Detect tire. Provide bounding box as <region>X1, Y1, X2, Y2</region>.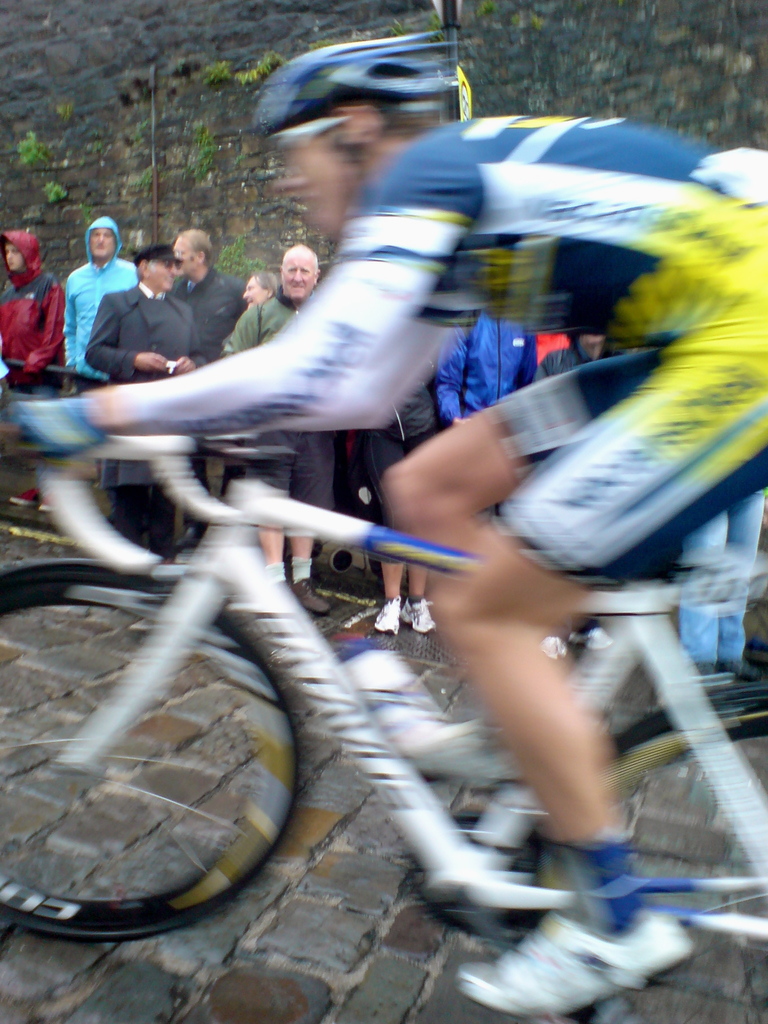
<region>0, 557, 305, 950</region>.
